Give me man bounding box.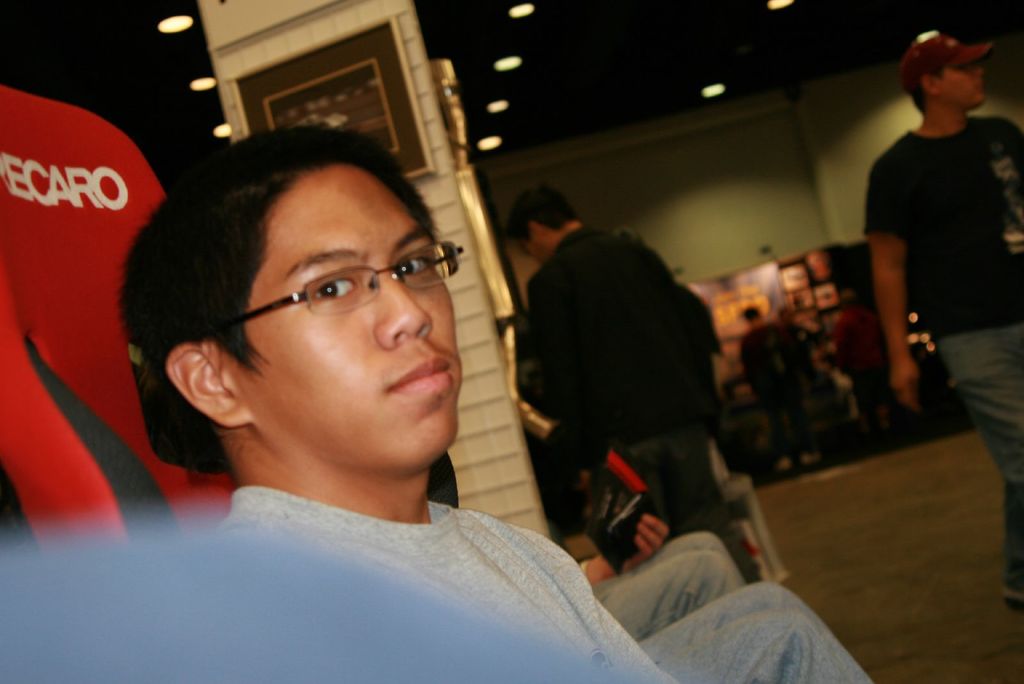
(118,135,698,683).
